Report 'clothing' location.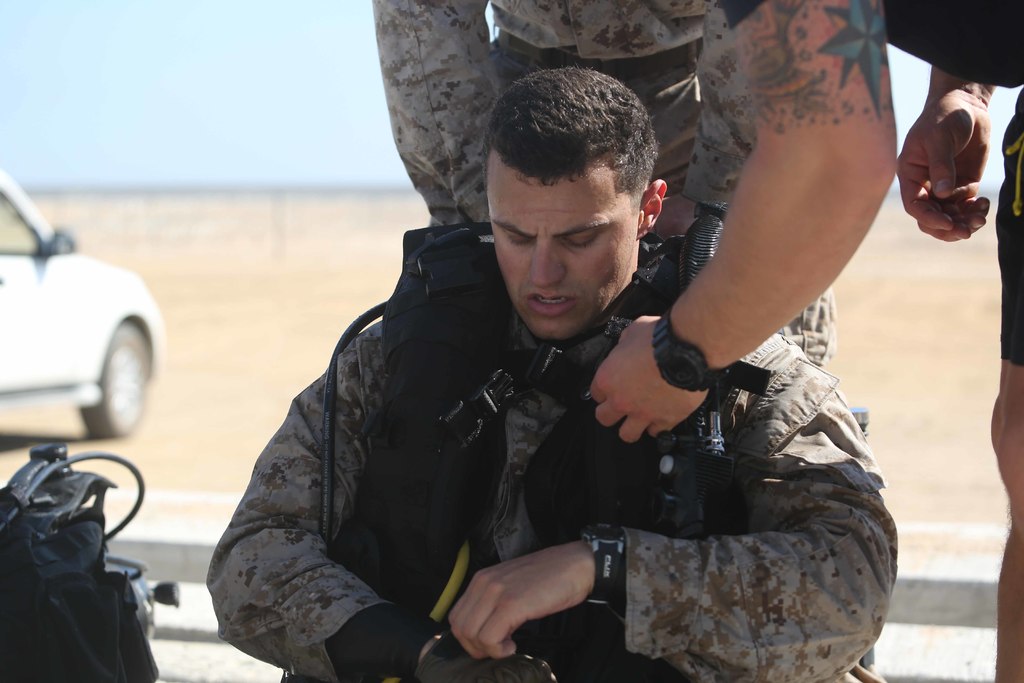
Report: x1=382, y1=0, x2=833, y2=361.
